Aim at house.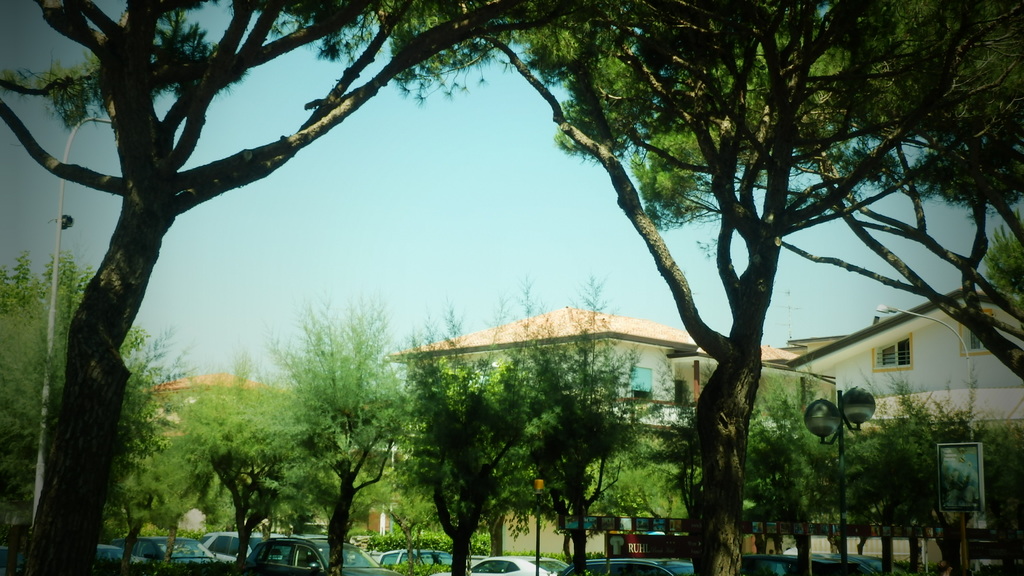
Aimed at [x1=372, y1=298, x2=705, y2=438].
